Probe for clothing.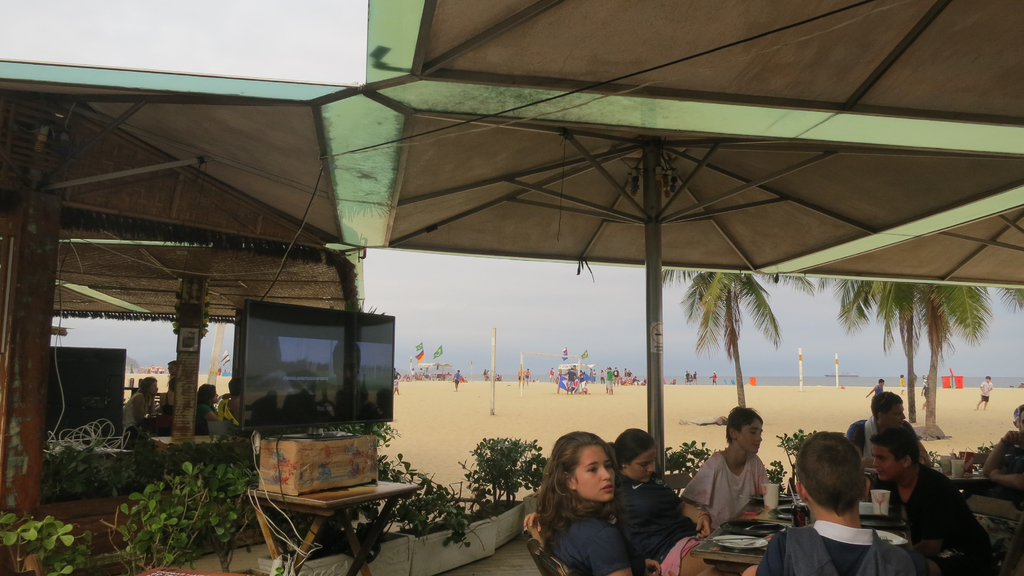
Probe result: locate(392, 372, 399, 391).
